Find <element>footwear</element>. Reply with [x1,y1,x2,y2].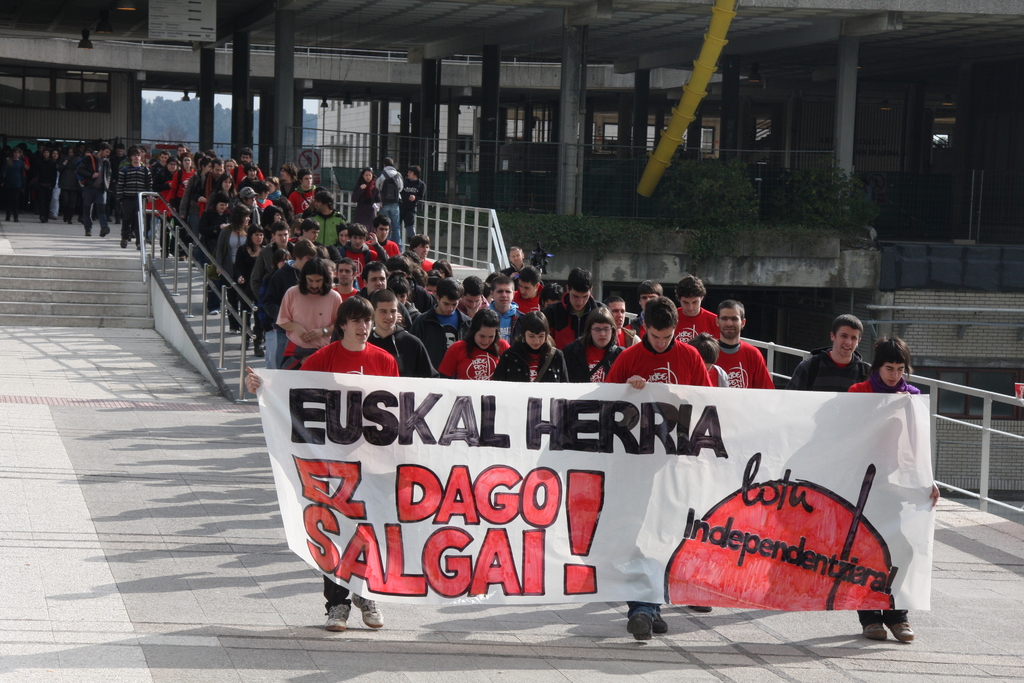
[650,610,668,635].
